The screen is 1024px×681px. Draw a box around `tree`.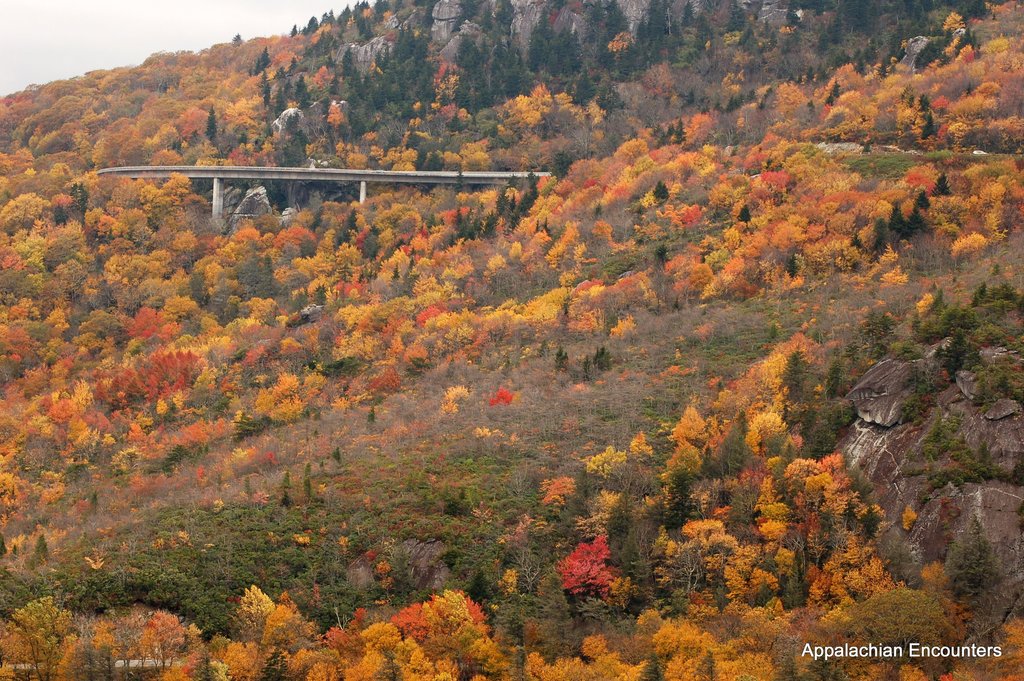
Rect(655, 183, 668, 198).
